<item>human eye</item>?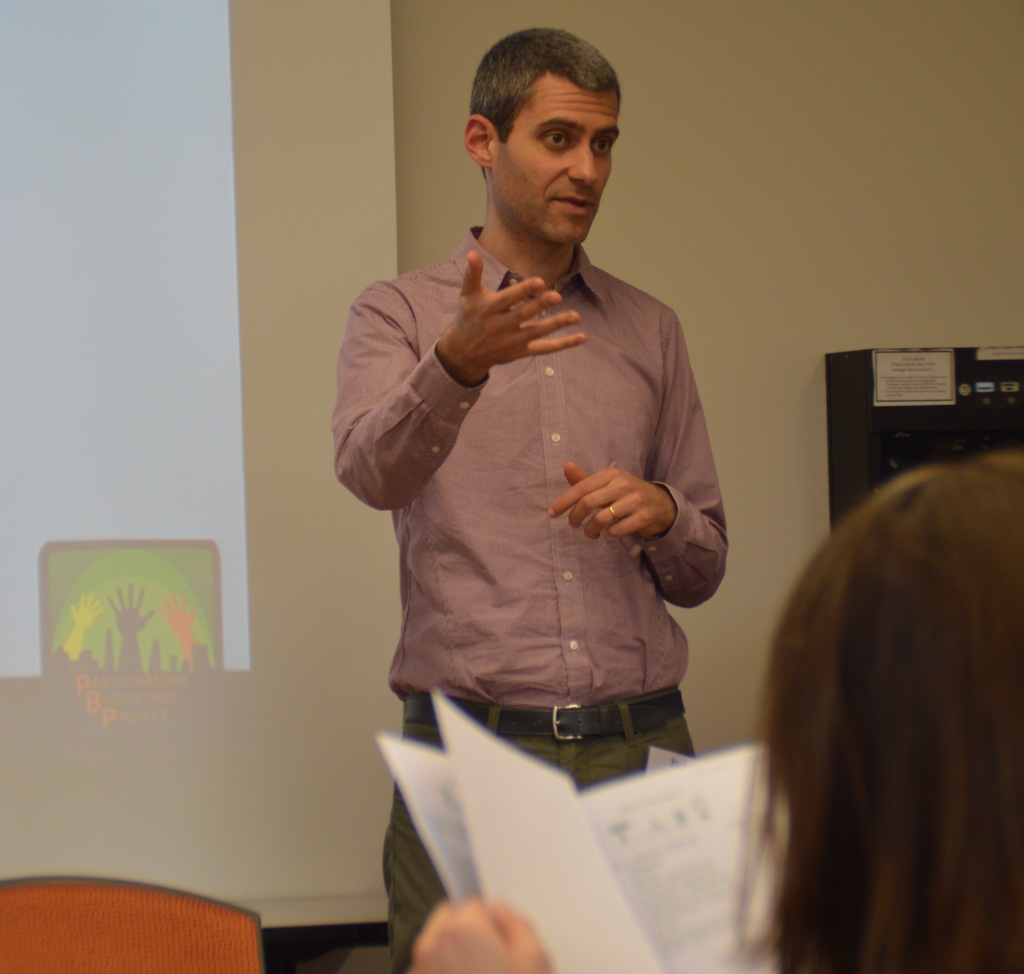
bbox=(538, 125, 573, 155)
